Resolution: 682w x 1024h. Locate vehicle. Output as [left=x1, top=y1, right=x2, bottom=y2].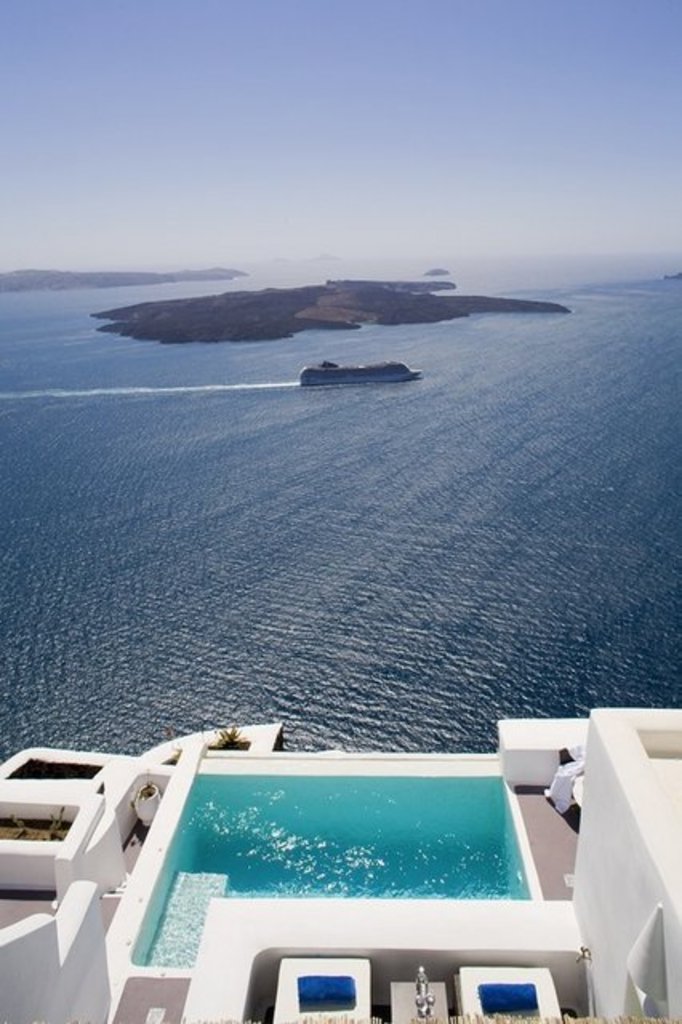
[left=293, top=355, right=423, bottom=390].
